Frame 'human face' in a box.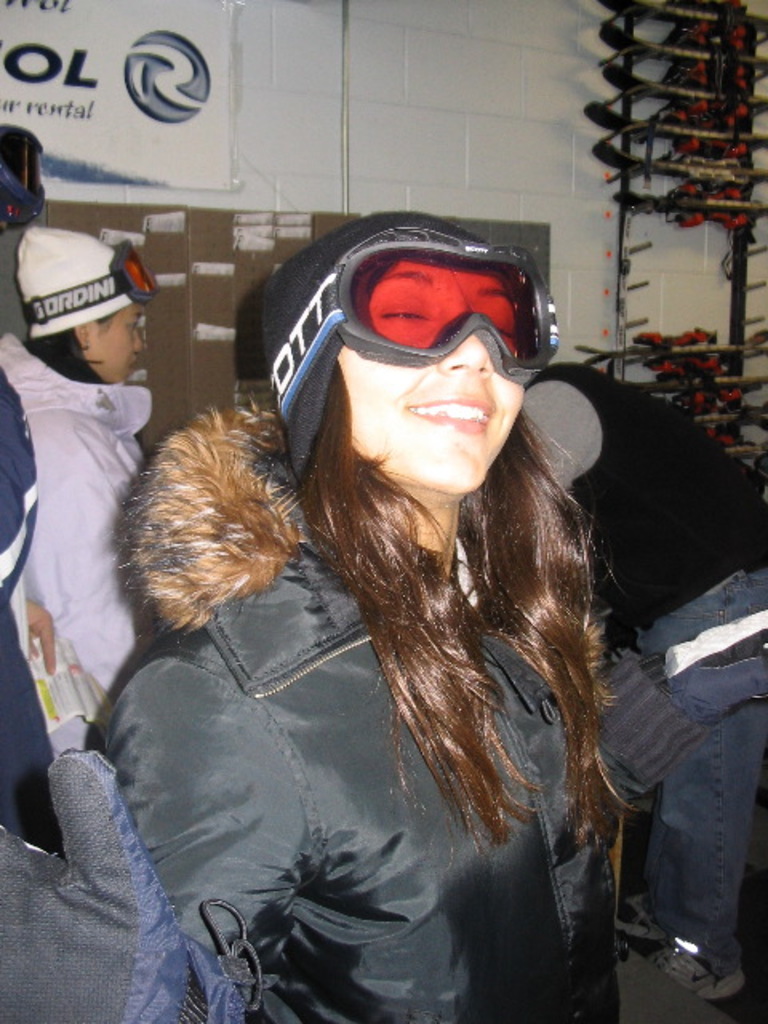
select_region(86, 301, 147, 376).
